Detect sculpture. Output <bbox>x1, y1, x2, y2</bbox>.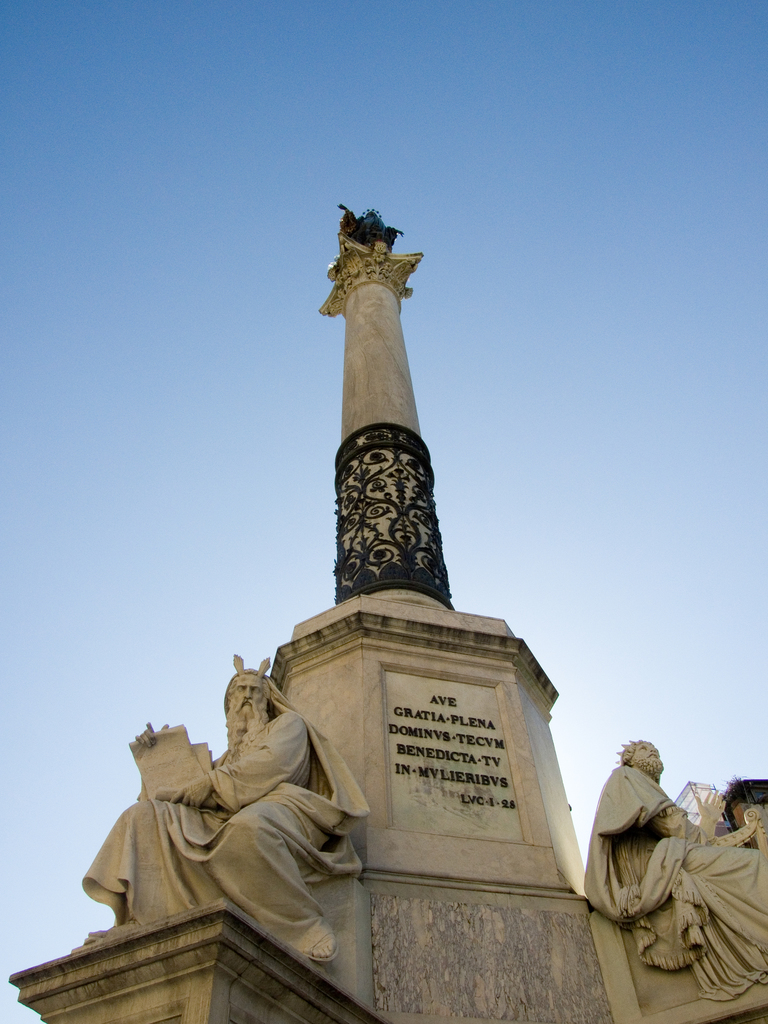
<bbox>580, 731, 767, 1005</bbox>.
